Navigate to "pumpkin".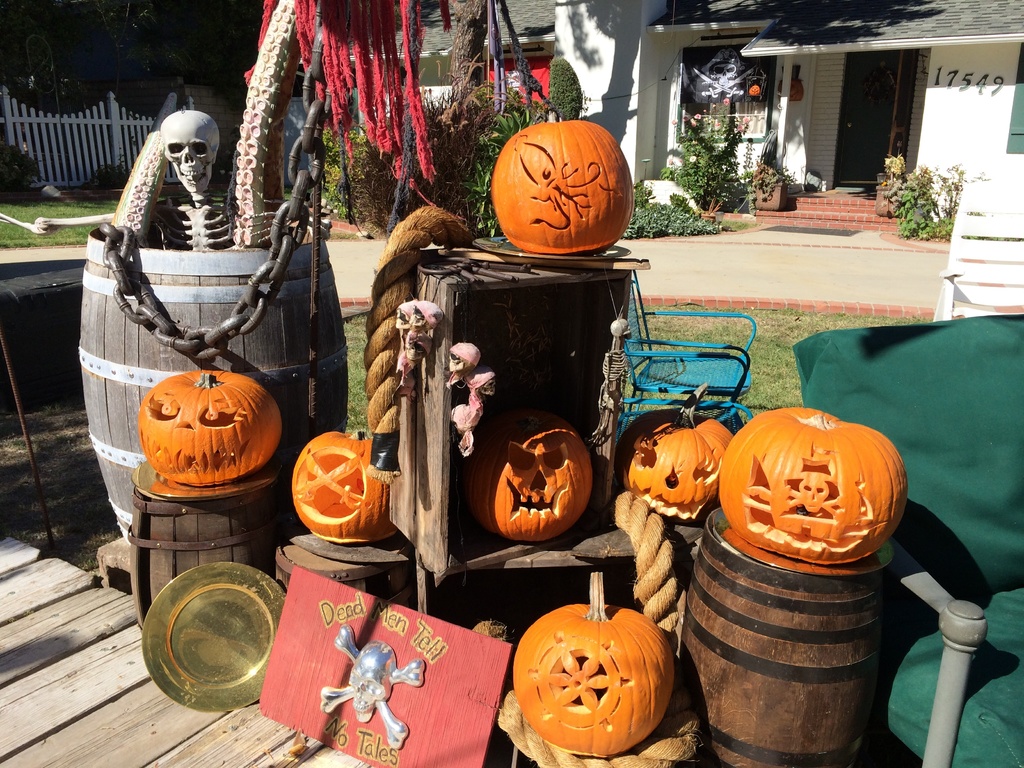
Navigation target: 719:404:908:566.
